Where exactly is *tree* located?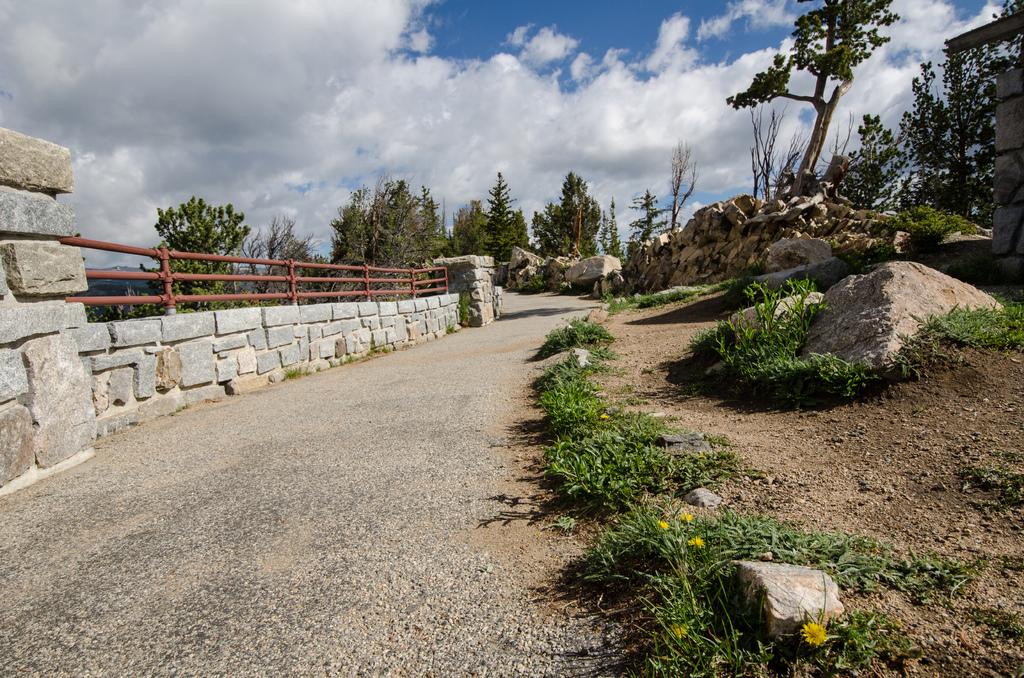
Its bounding box is (314, 180, 460, 302).
